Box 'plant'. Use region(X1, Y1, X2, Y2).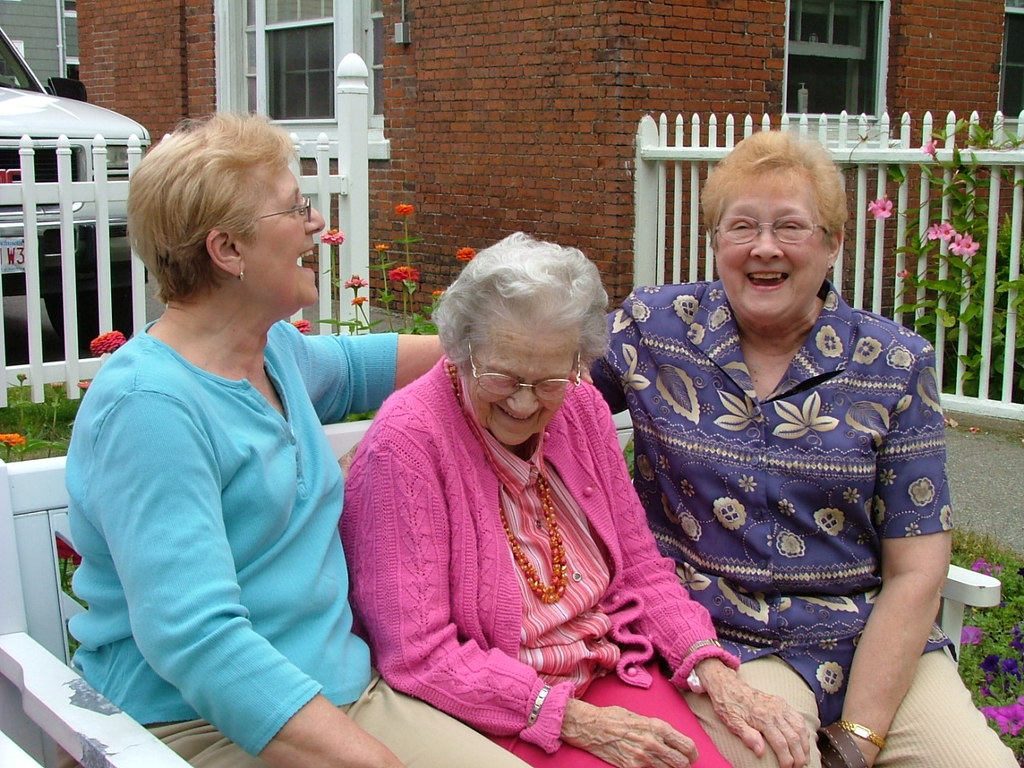
region(320, 226, 344, 336).
